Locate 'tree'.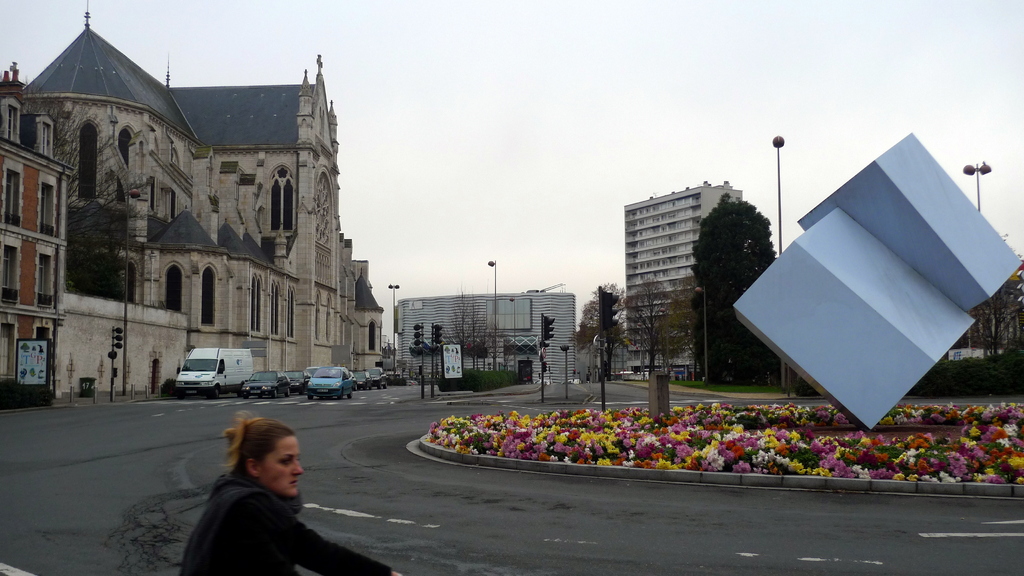
Bounding box: left=576, top=281, right=626, bottom=382.
